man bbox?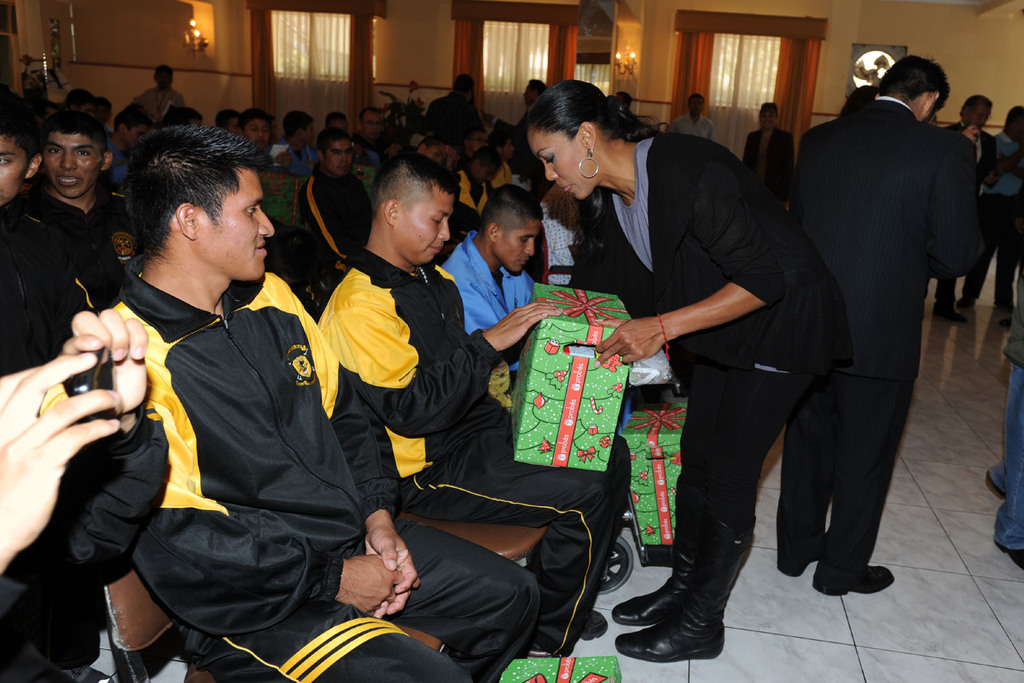
[22,115,142,306]
